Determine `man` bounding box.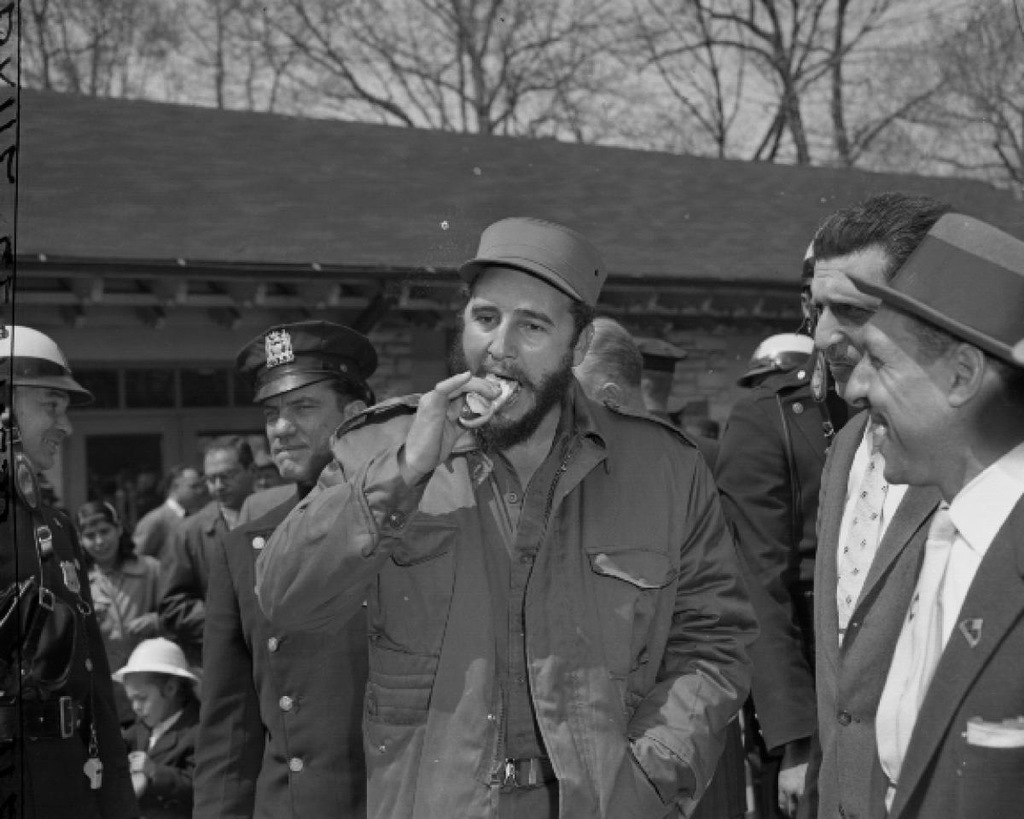
Determined: (x1=256, y1=454, x2=282, y2=489).
